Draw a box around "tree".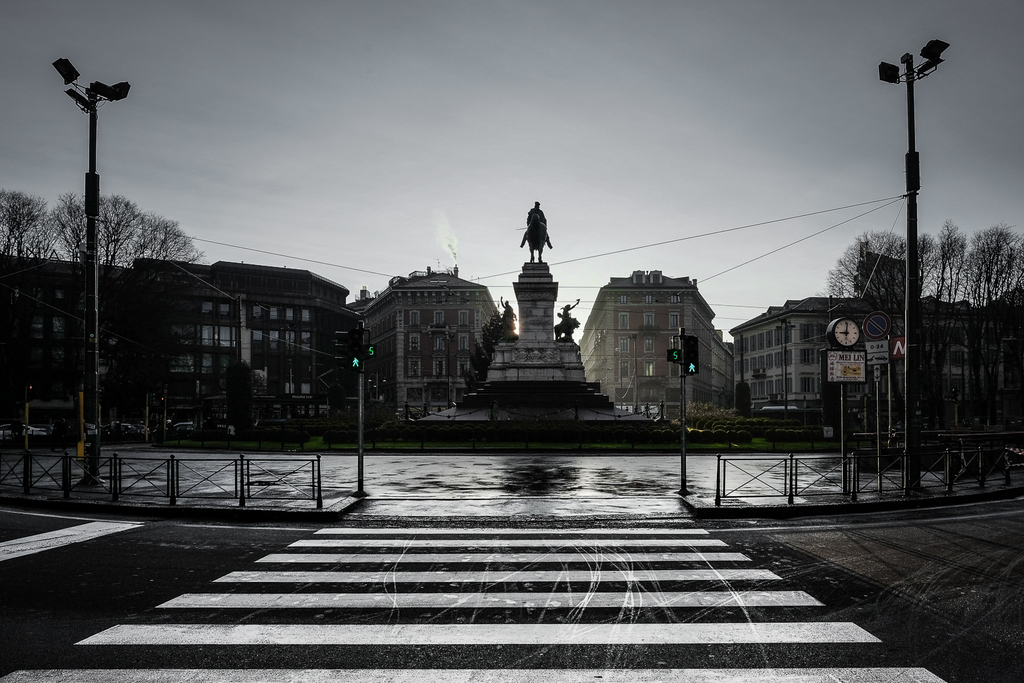
0,184,50,246.
